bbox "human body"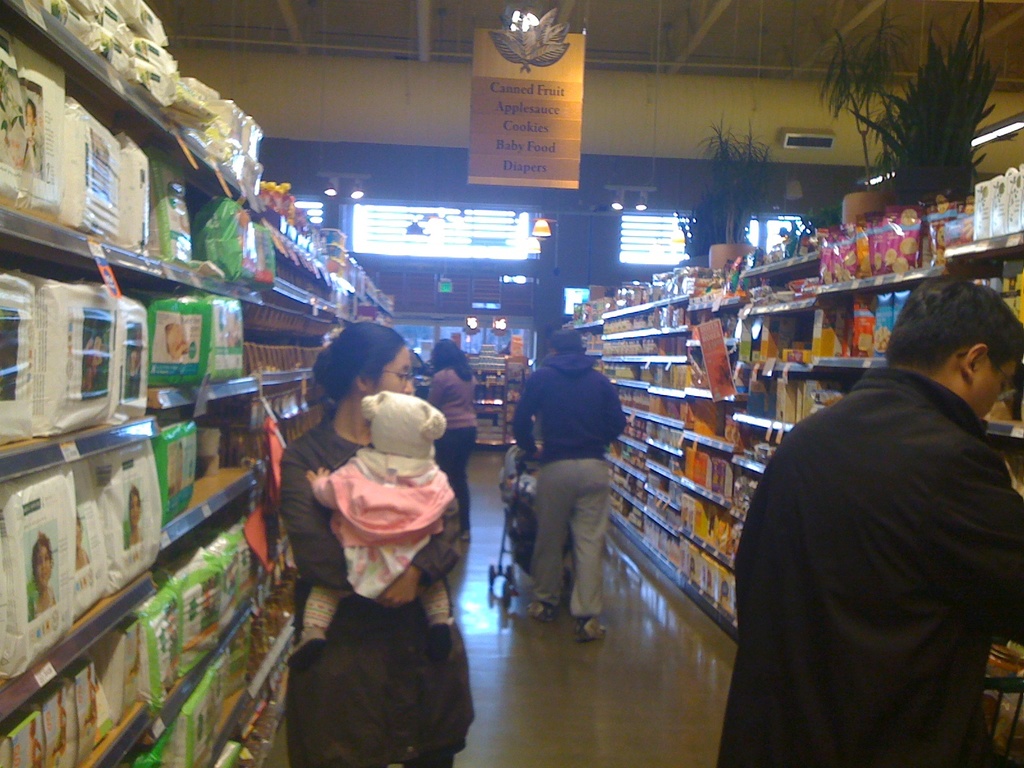
box=[291, 392, 461, 675]
